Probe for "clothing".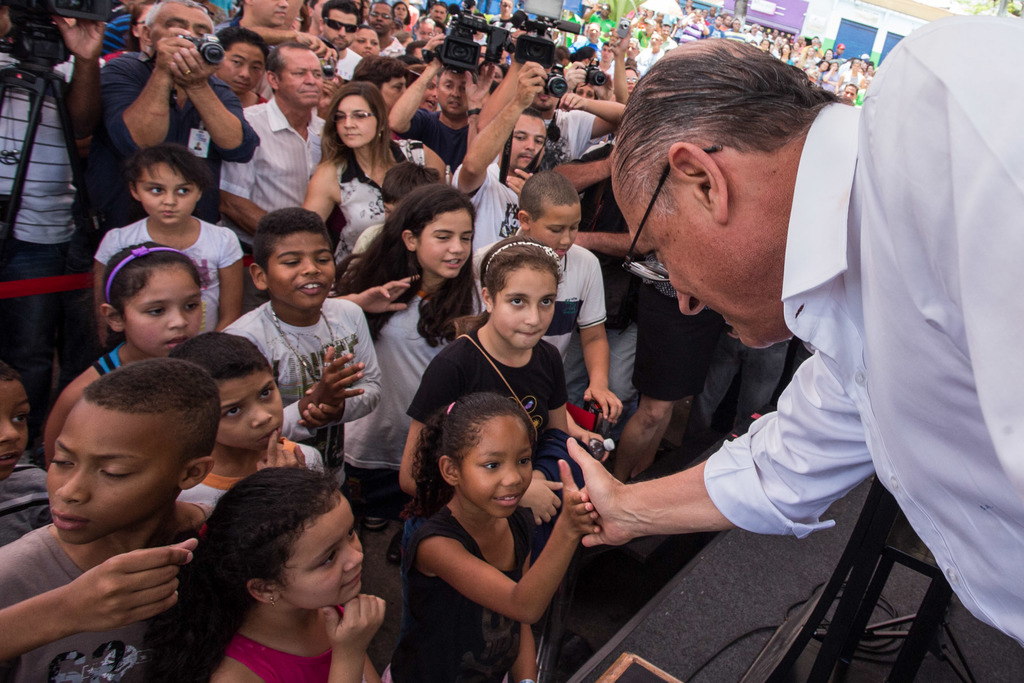
Probe result: region(570, 140, 632, 406).
